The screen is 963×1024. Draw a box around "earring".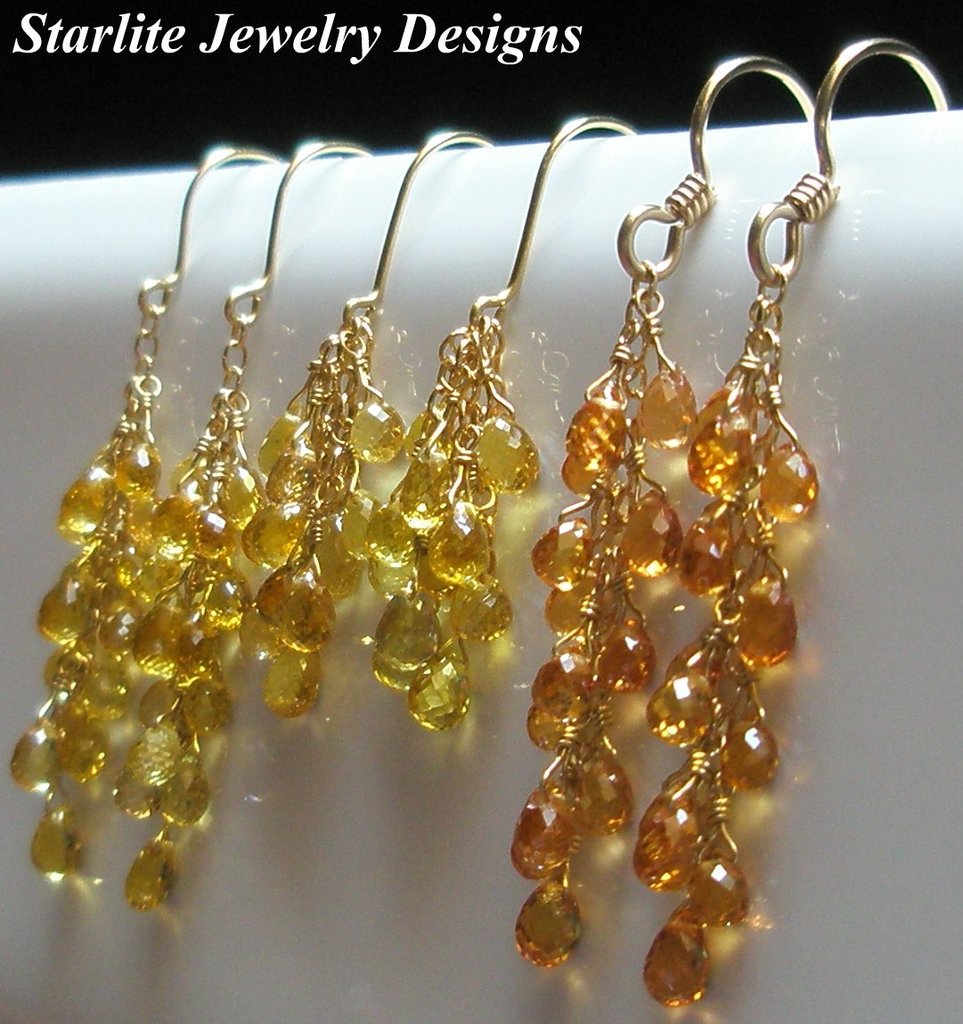
rect(624, 31, 951, 1007).
